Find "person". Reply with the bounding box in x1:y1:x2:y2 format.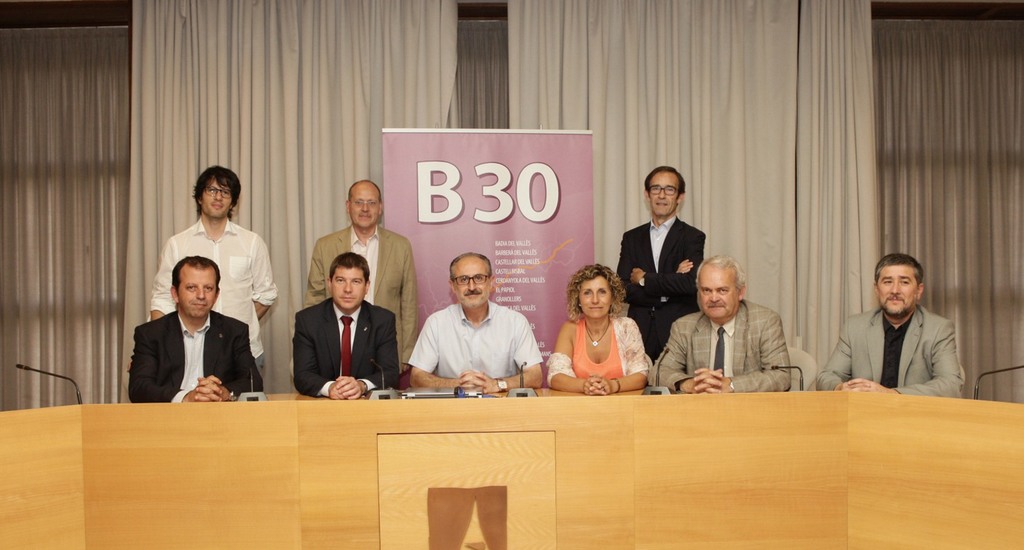
306:178:415:363.
